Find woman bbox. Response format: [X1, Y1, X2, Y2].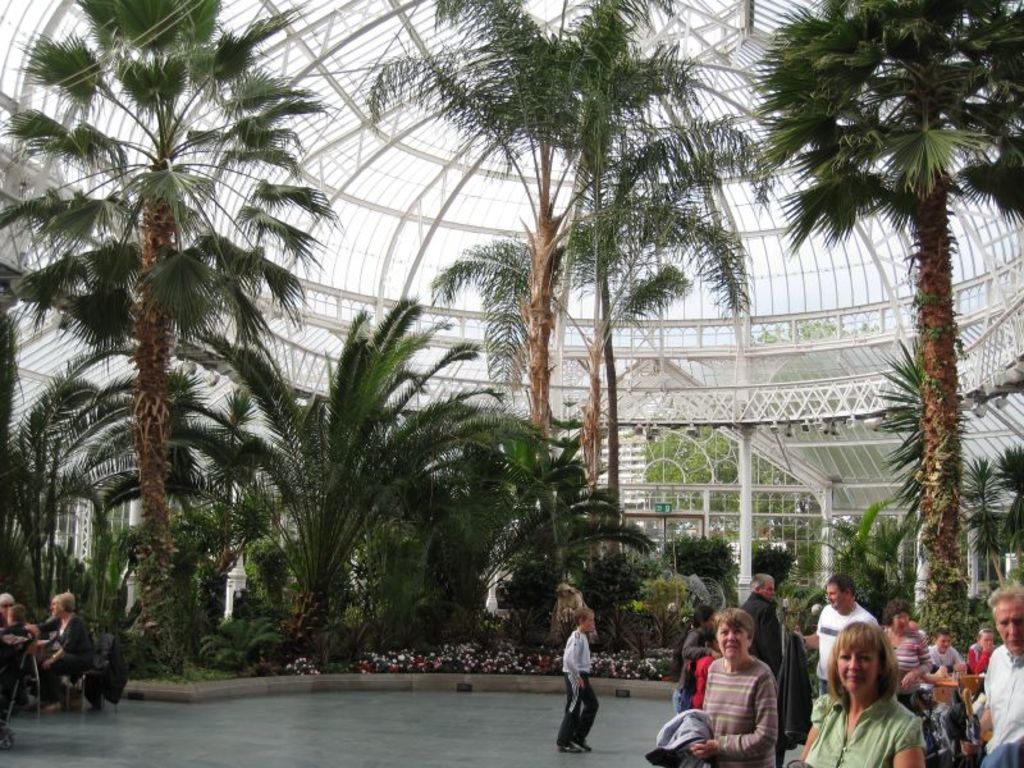
[814, 611, 924, 767].
